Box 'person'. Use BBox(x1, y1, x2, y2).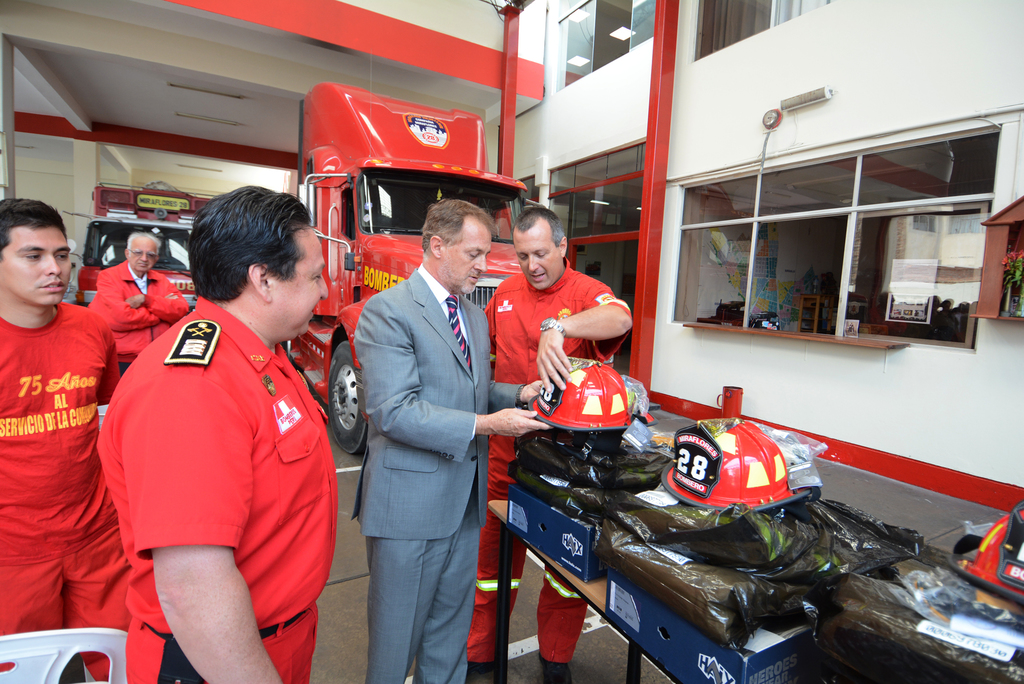
BBox(464, 200, 636, 683).
